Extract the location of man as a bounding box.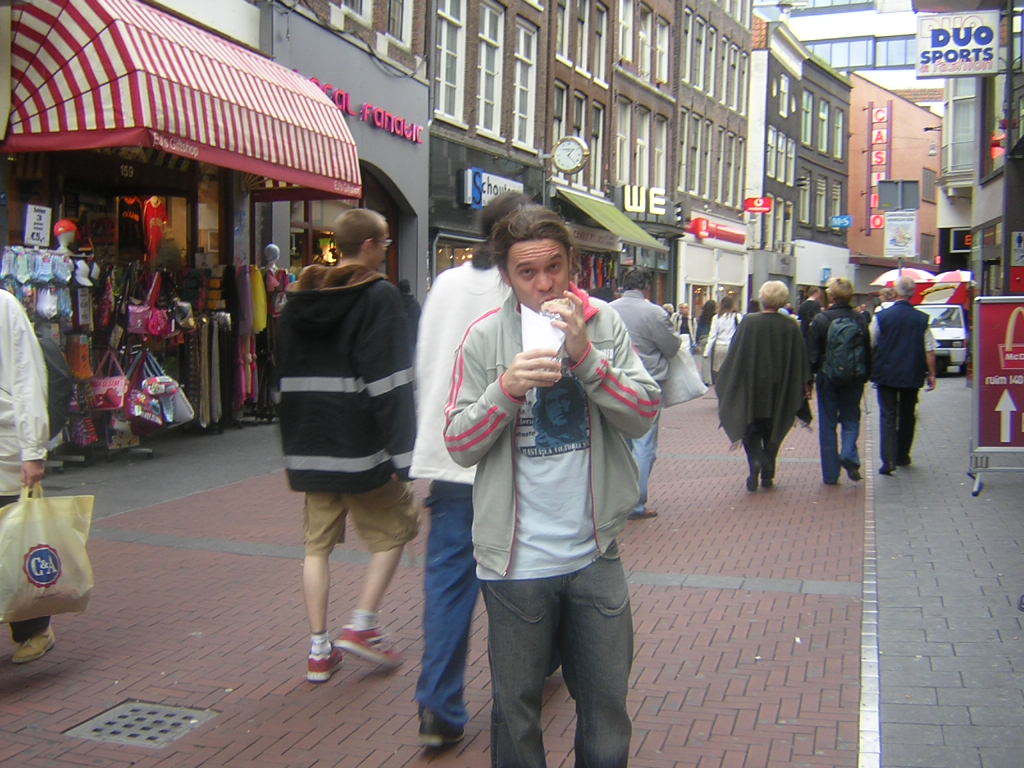
<bbox>796, 287, 823, 331</bbox>.
